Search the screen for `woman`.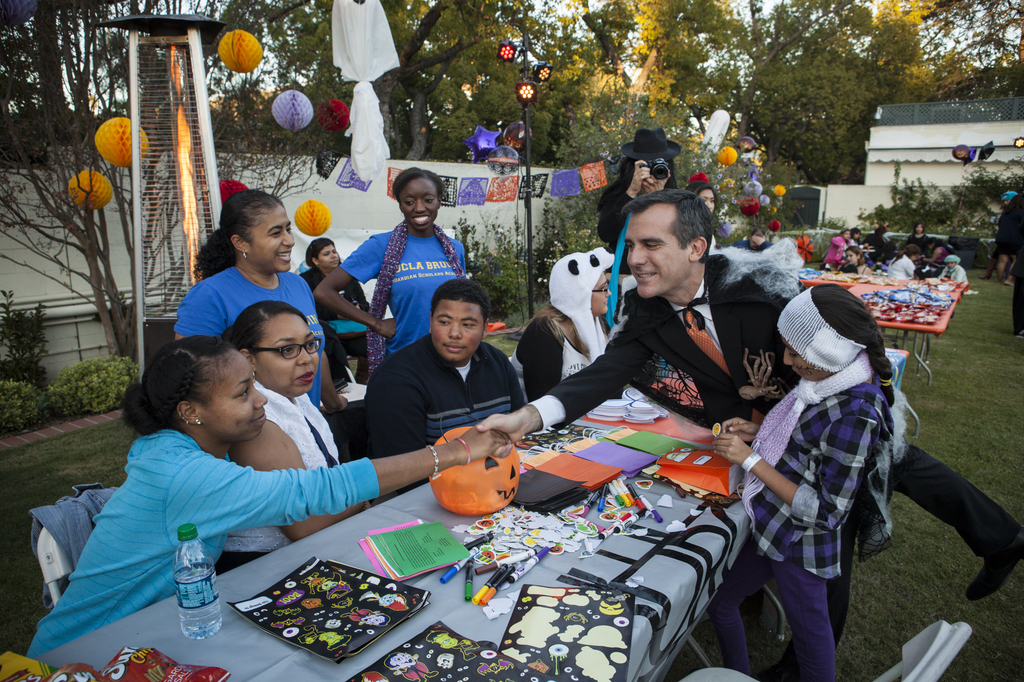
Found at [173, 187, 351, 418].
